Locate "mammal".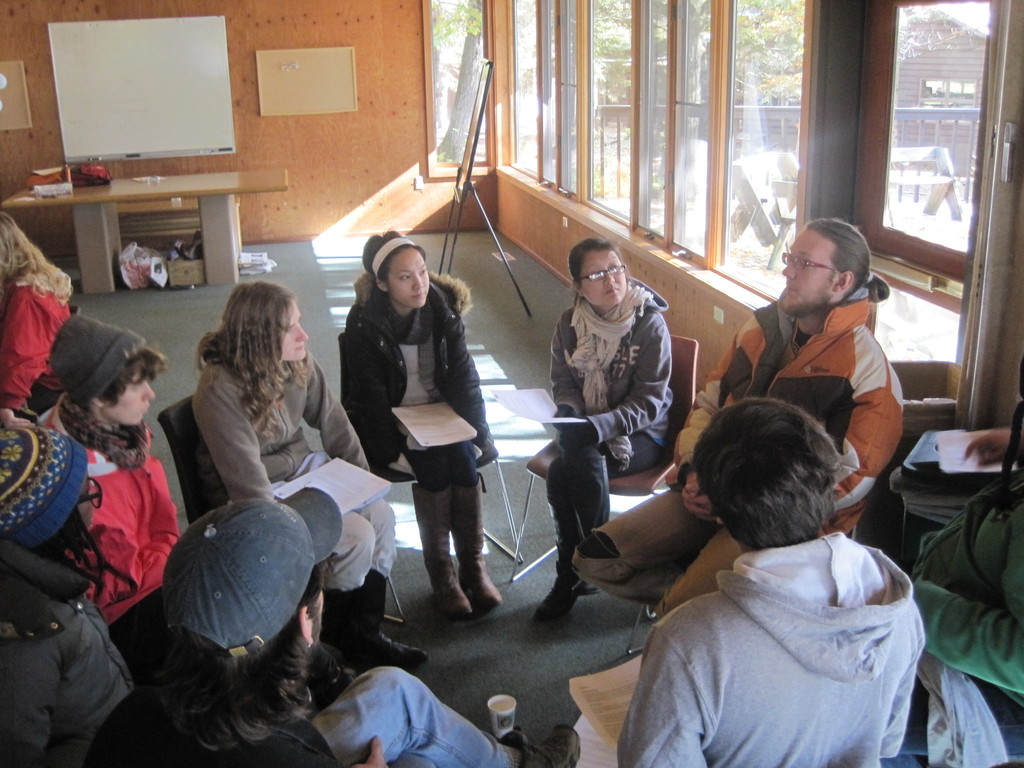
Bounding box: <region>90, 498, 580, 767</region>.
